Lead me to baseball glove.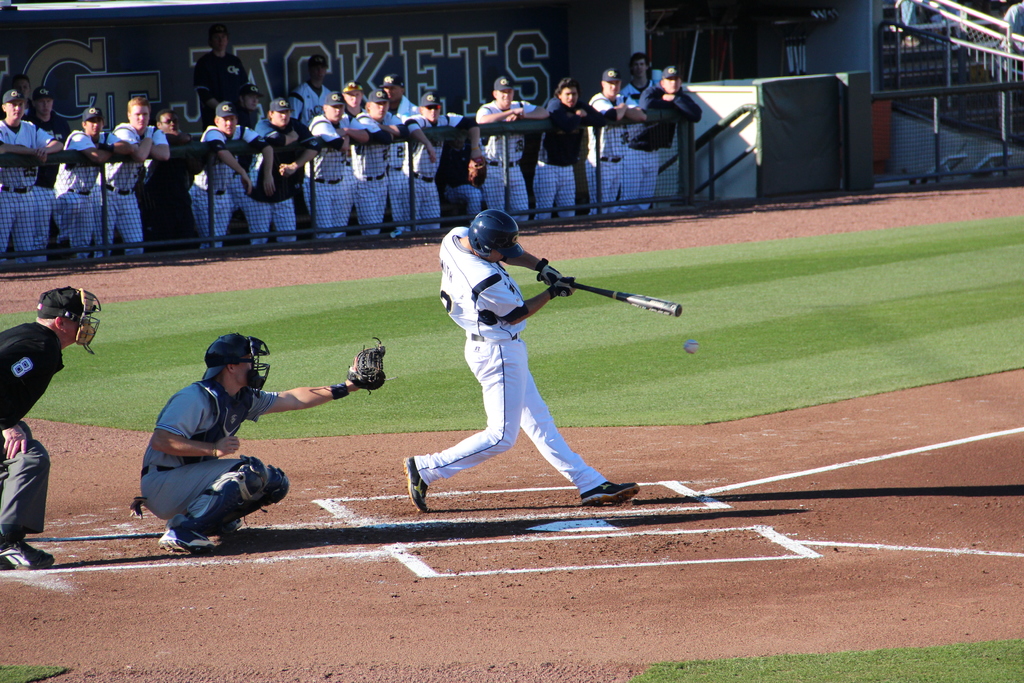
Lead to 548,273,580,302.
